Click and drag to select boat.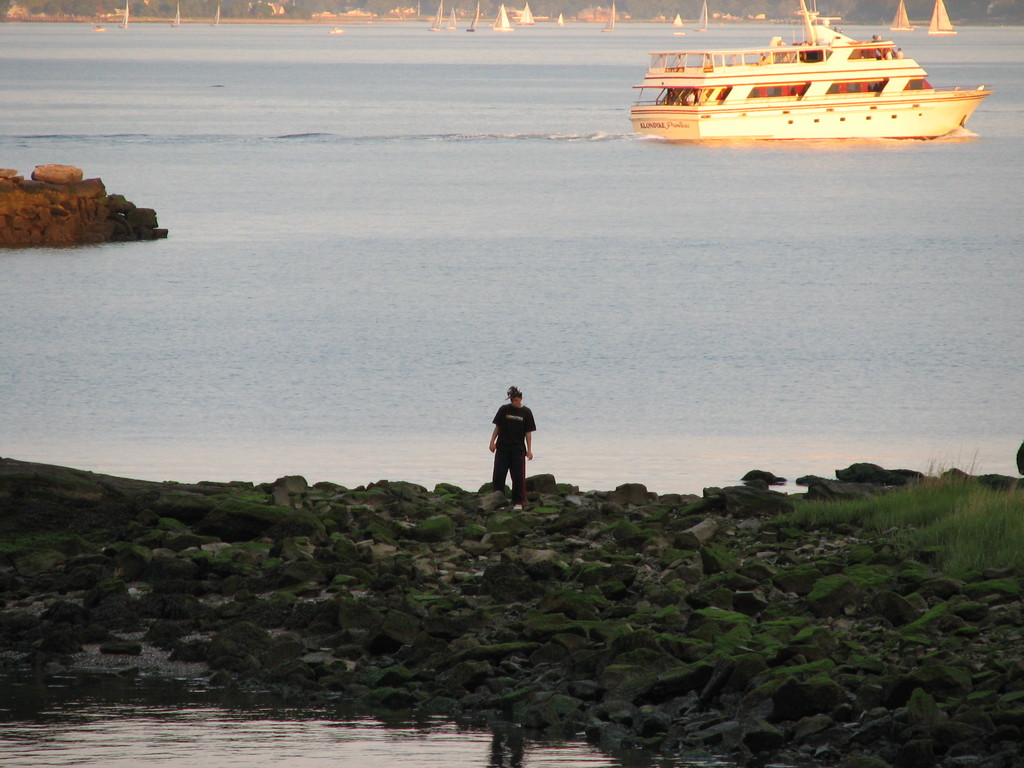
Selection: x1=602, y1=2, x2=618, y2=32.
